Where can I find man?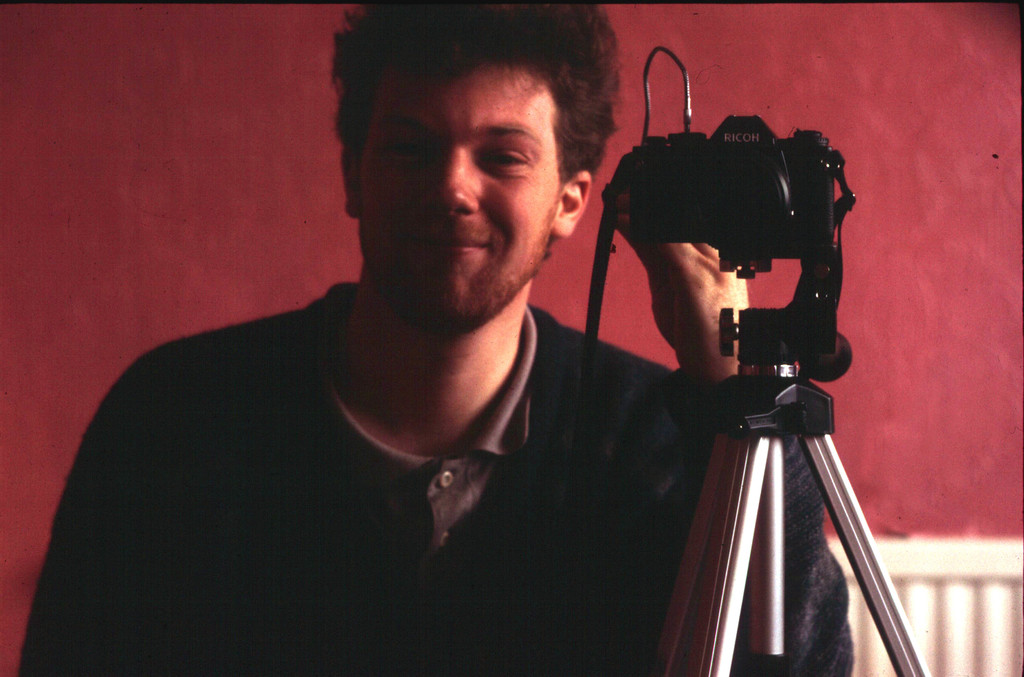
You can find it at rect(17, 0, 856, 676).
